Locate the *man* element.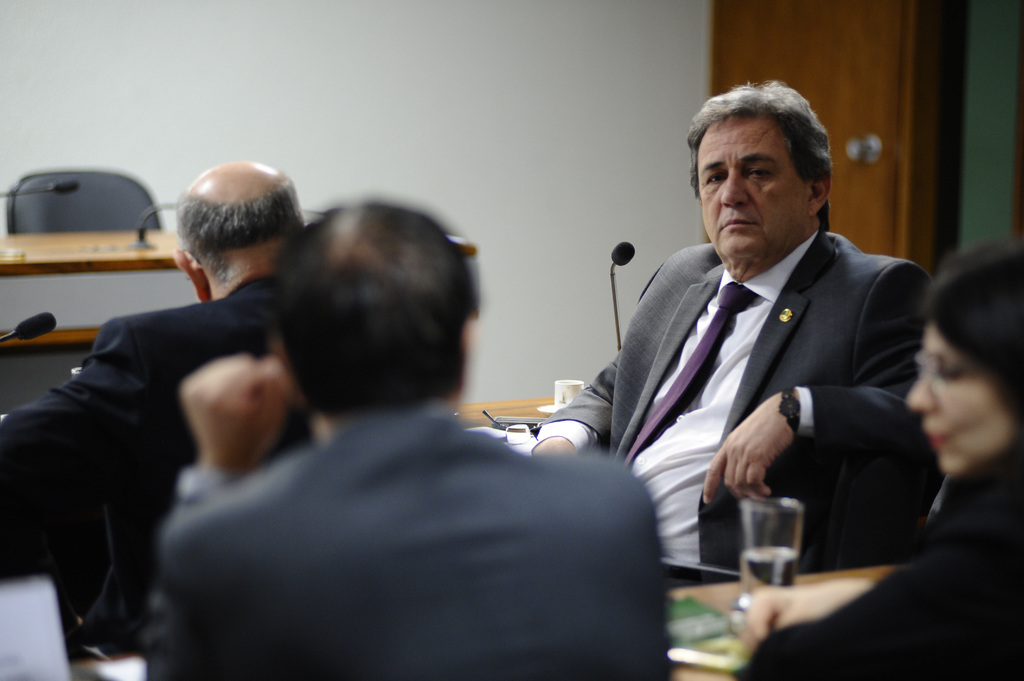
Element bbox: rect(147, 195, 674, 680).
